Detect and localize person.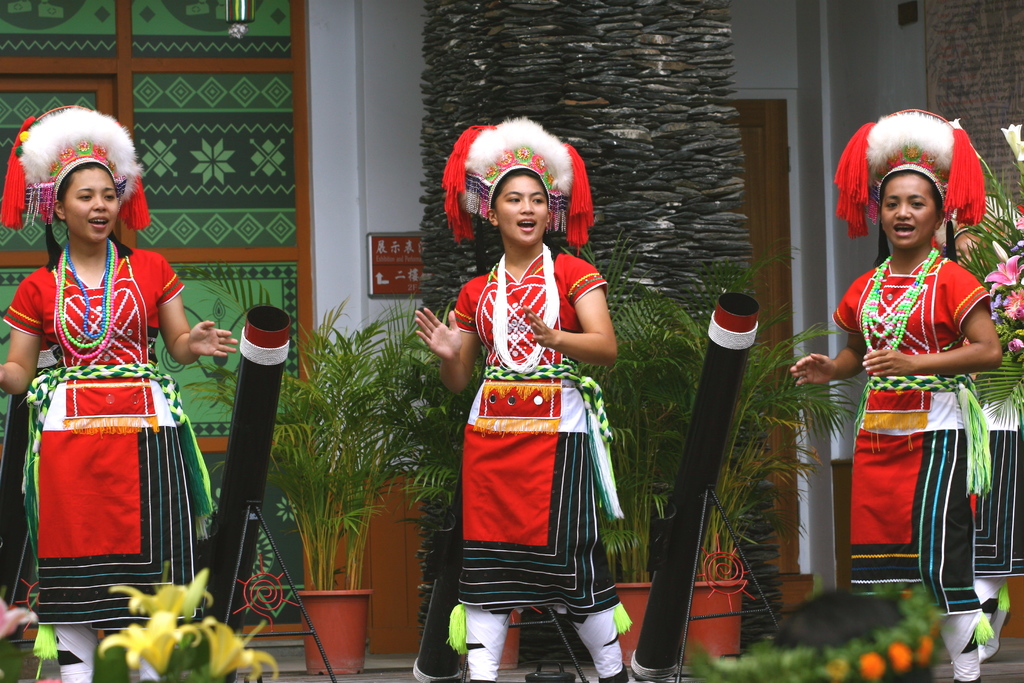
Localized at (412,111,628,682).
